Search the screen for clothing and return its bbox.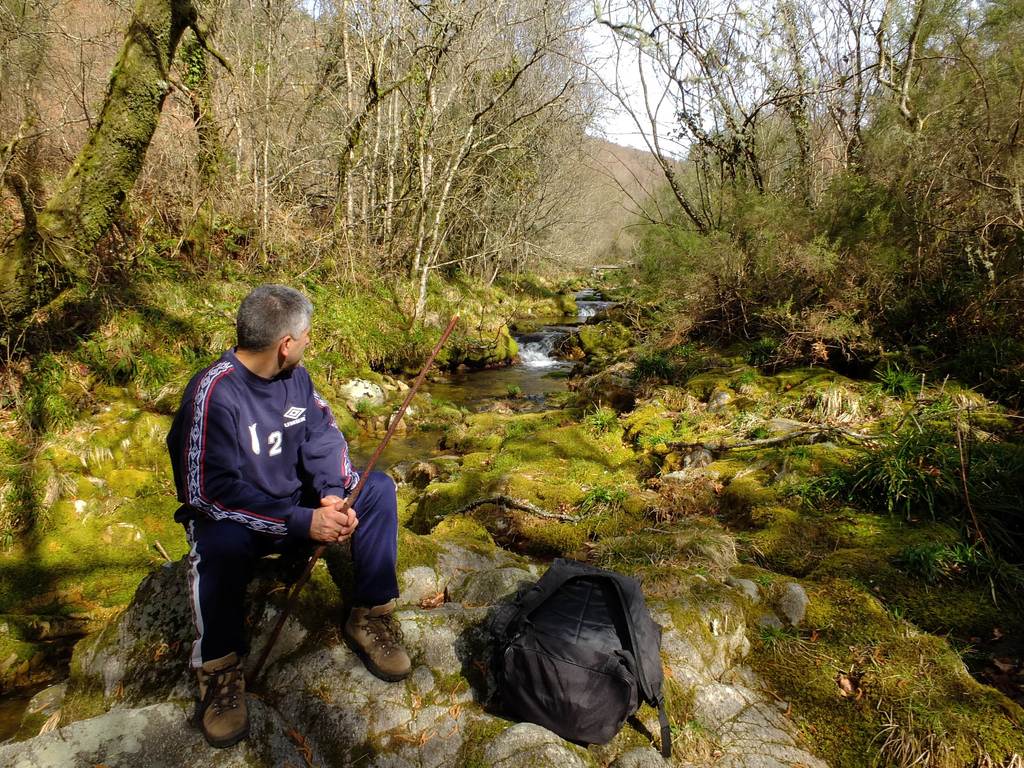
Found: <box>165,347,398,669</box>.
